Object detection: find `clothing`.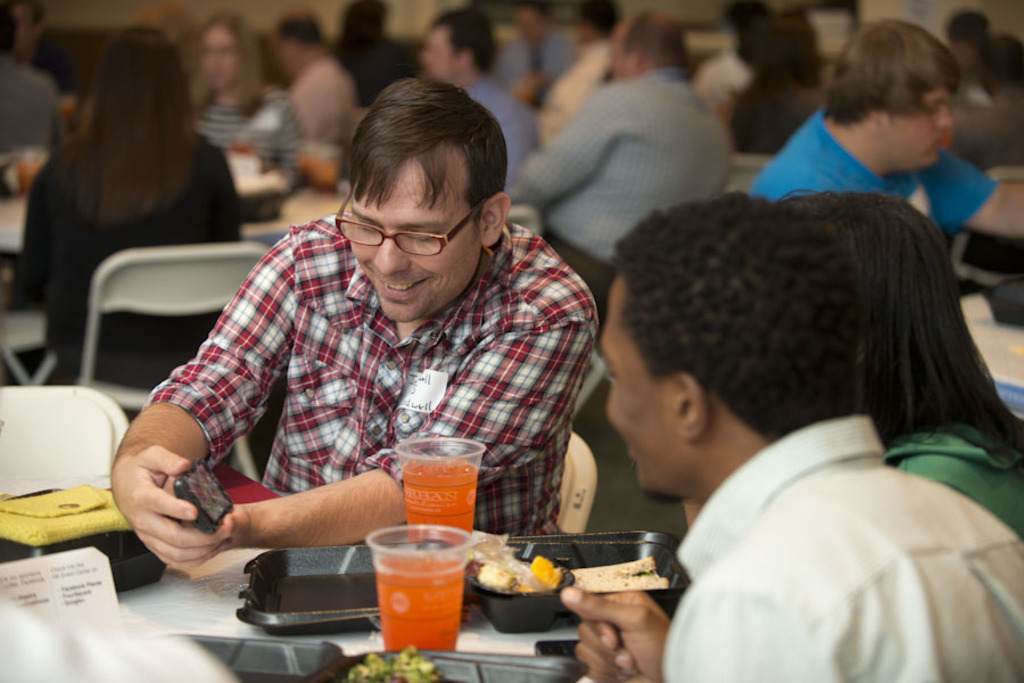
<bbox>133, 201, 601, 544</bbox>.
